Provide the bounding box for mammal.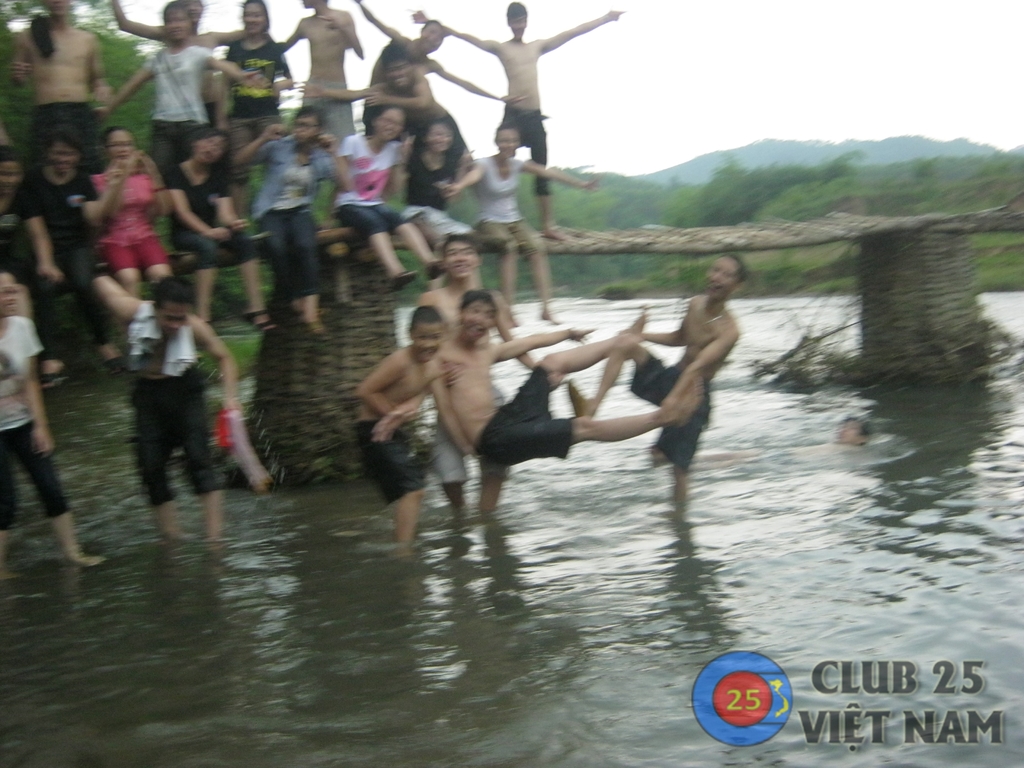
{"x1": 356, "y1": 0, "x2": 530, "y2": 139}.
